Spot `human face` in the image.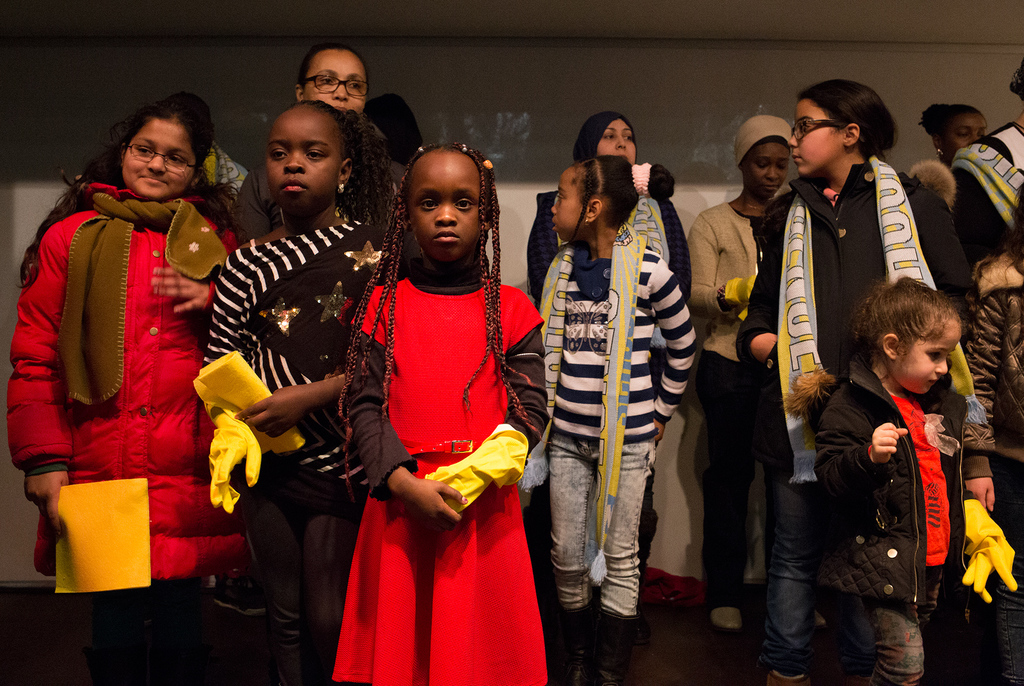
`human face` found at x1=891, y1=330, x2=963, y2=389.
